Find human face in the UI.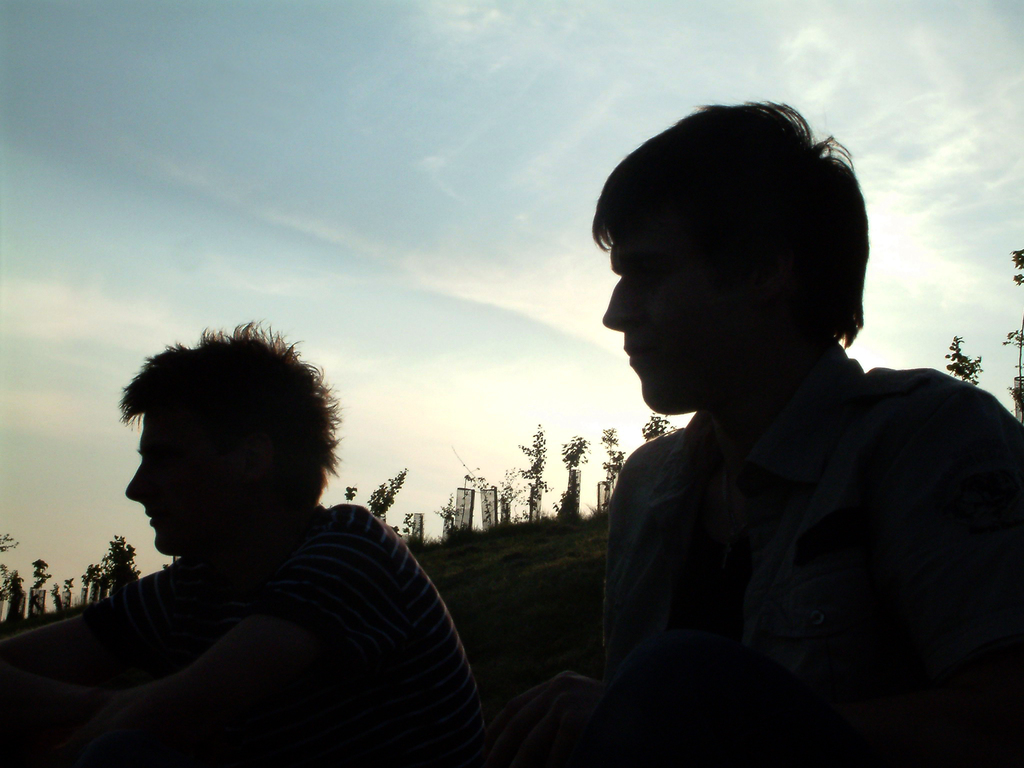
UI element at <bbox>601, 221, 724, 413</bbox>.
